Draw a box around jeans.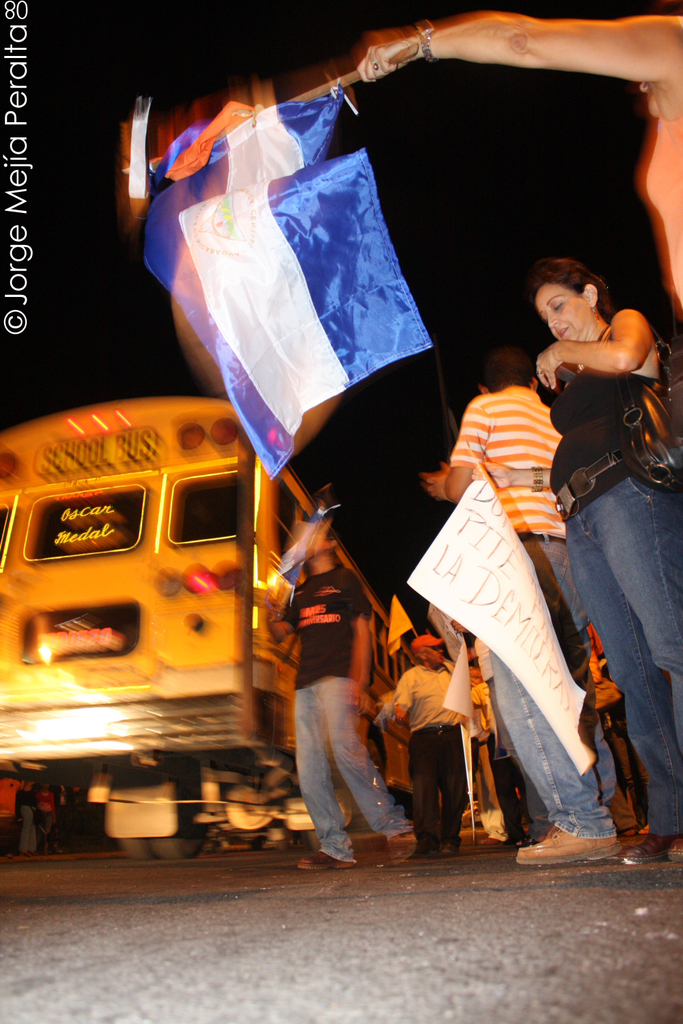
{"x1": 489, "y1": 534, "x2": 624, "y2": 840}.
